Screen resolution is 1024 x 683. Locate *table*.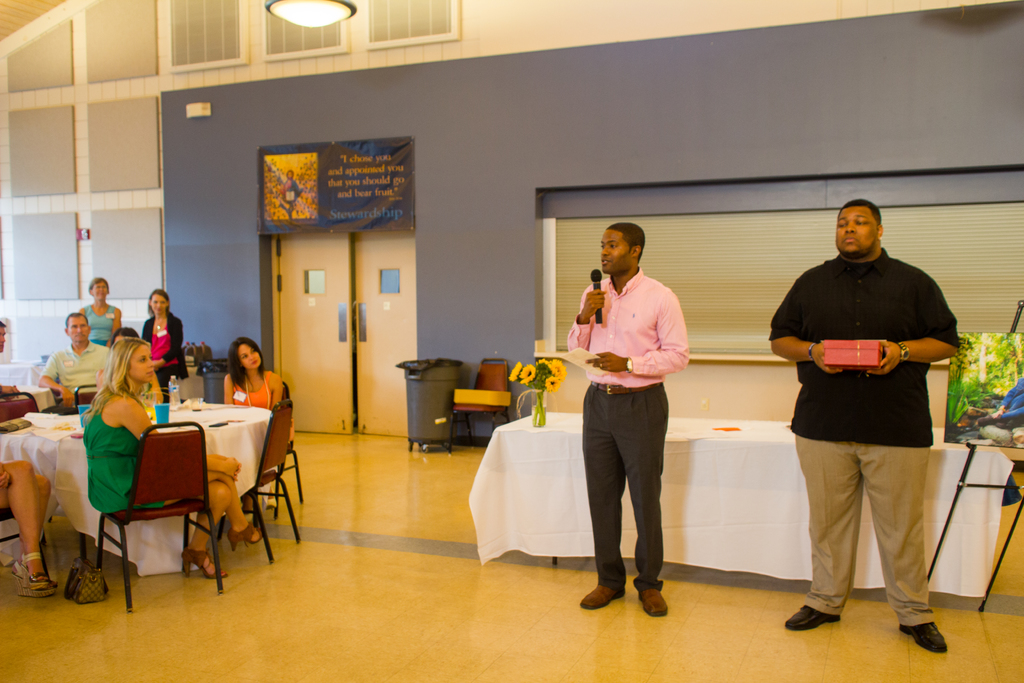
detection(465, 420, 1023, 563).
